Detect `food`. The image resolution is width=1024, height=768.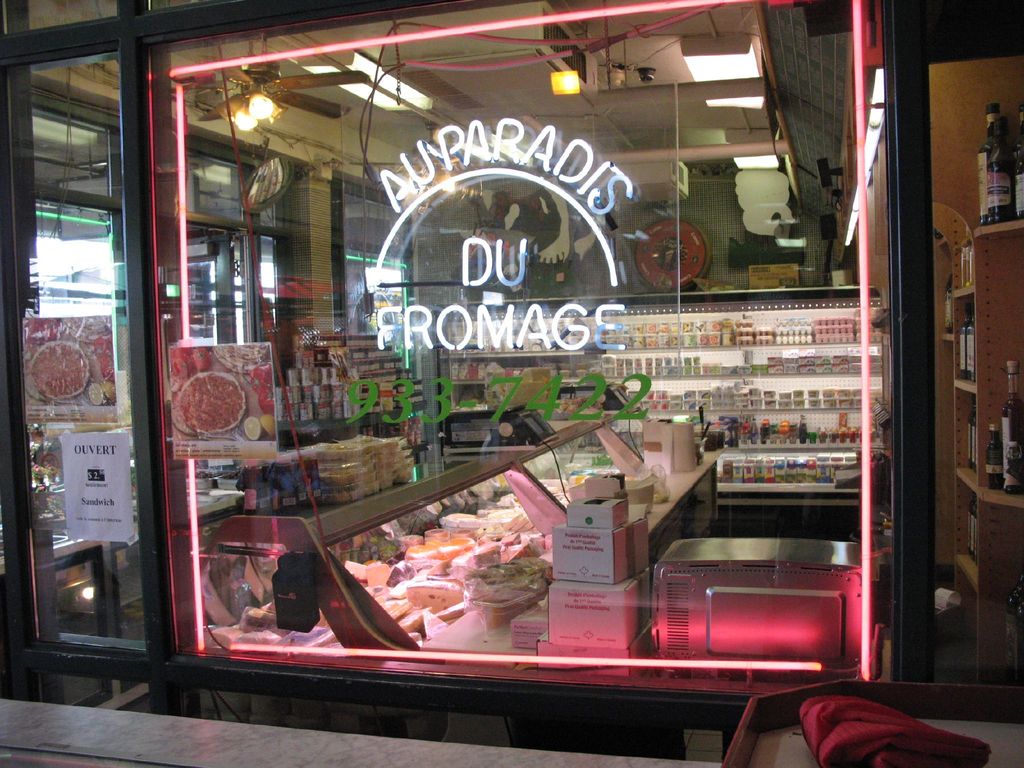
[177,371,244,431].
